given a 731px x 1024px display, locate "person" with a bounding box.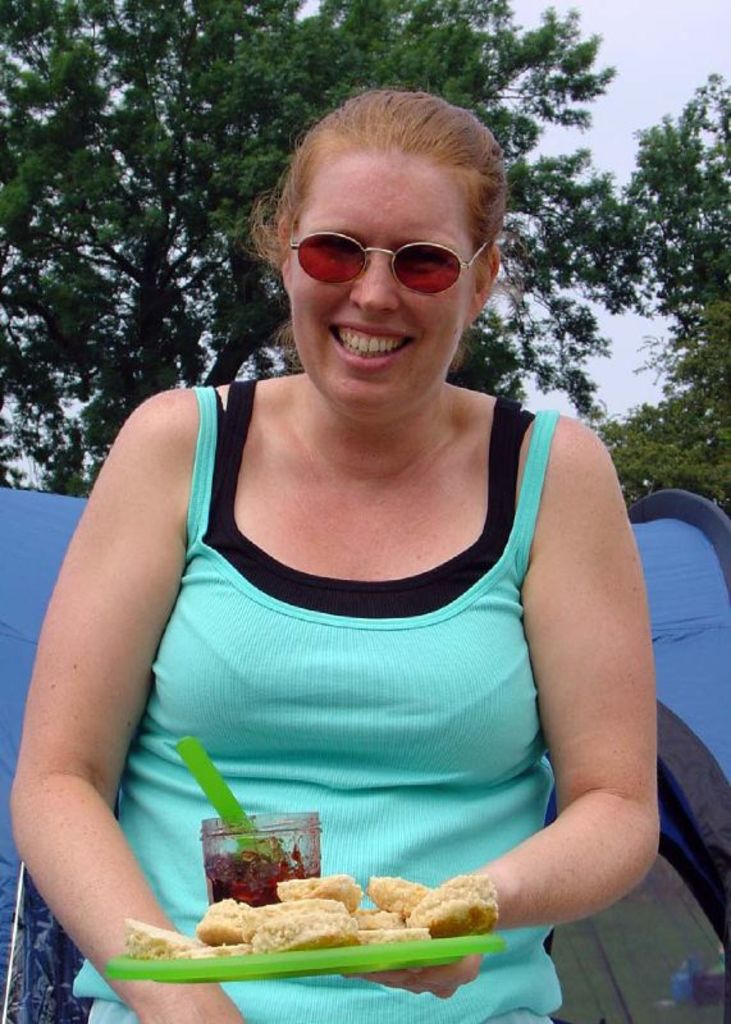
Located: left=93, top=84, right=649, bottom=1020.
